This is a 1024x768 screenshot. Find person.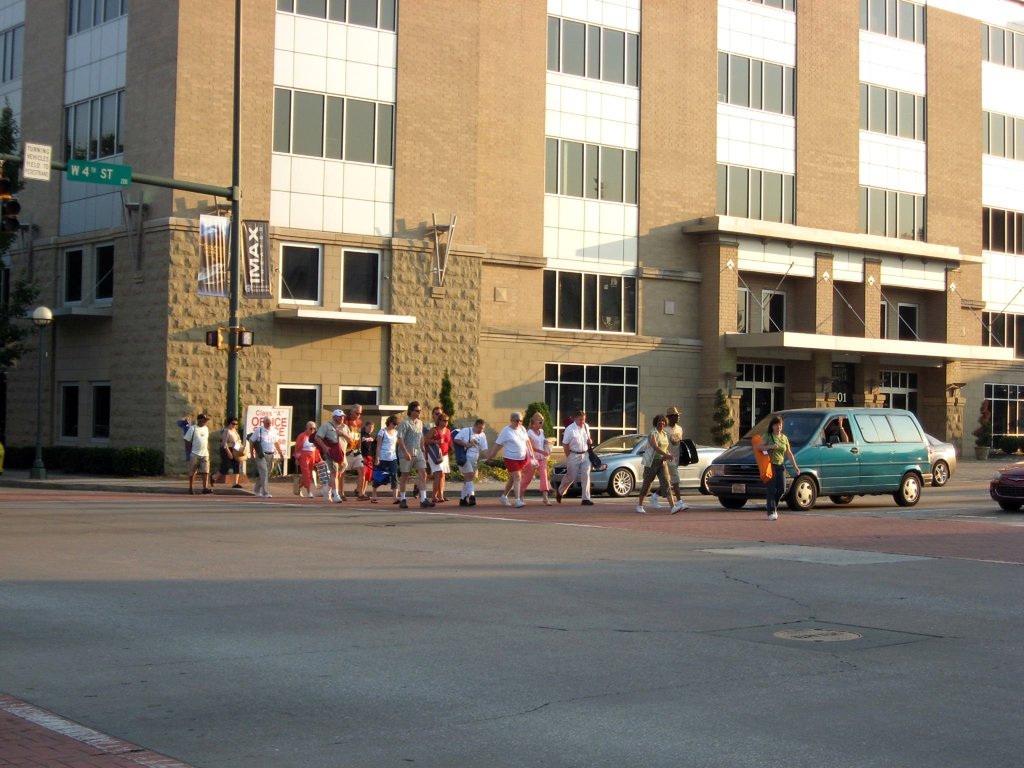
Bounding box: left=211, top=417, right=243, bottom=486.
